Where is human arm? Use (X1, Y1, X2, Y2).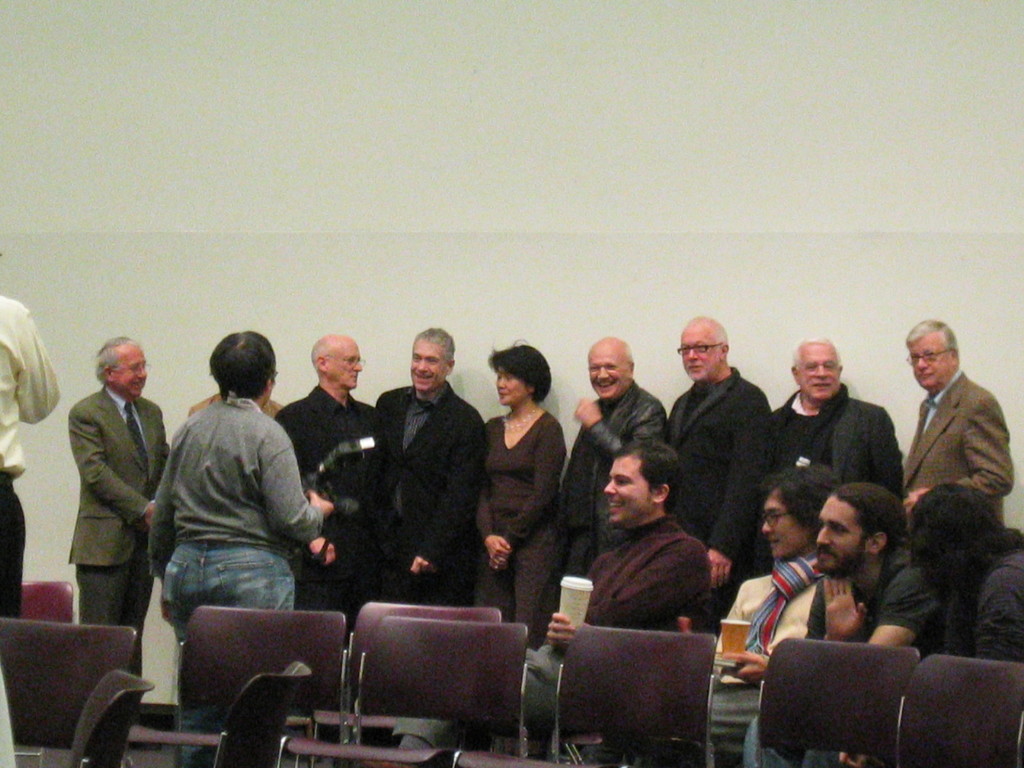
(904, 396, 1014, 513).
